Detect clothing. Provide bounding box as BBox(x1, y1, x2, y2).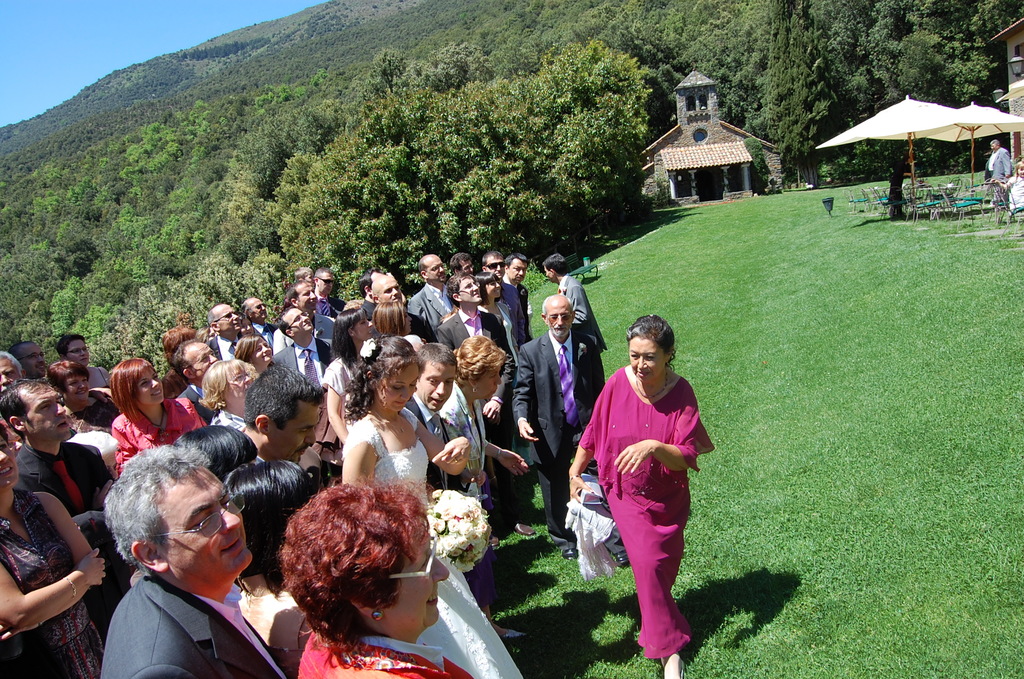
BBox(410, 397, 451, 484).
